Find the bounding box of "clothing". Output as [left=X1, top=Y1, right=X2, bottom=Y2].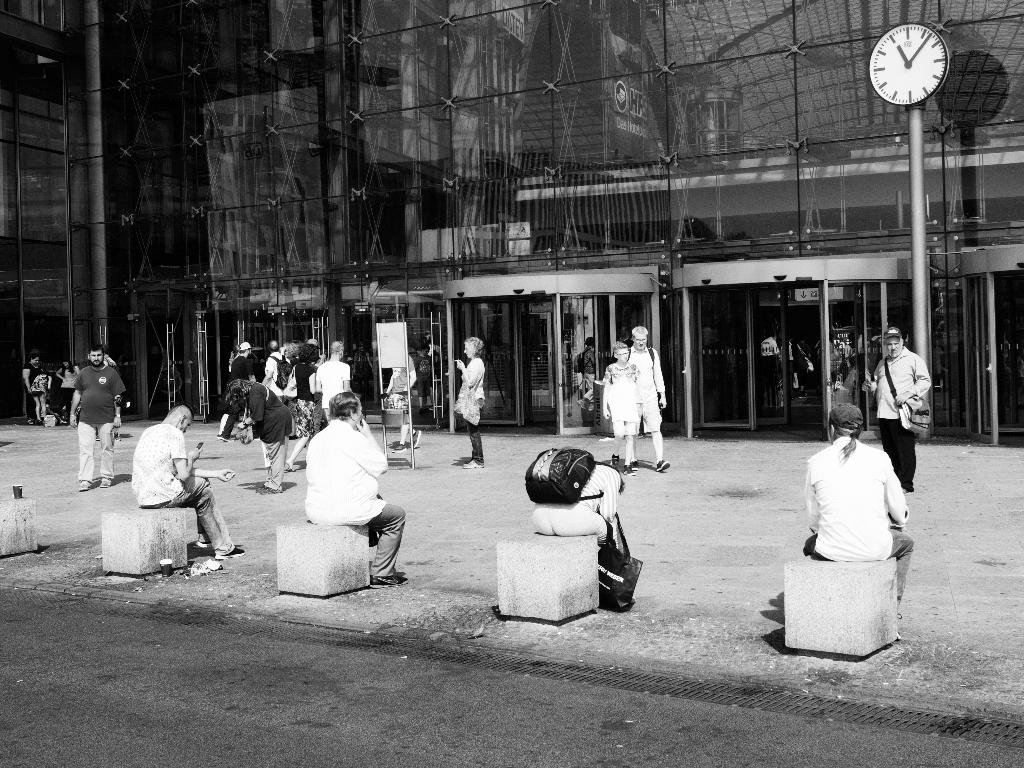
[left=575, top=348, right=601, bottom=402].
